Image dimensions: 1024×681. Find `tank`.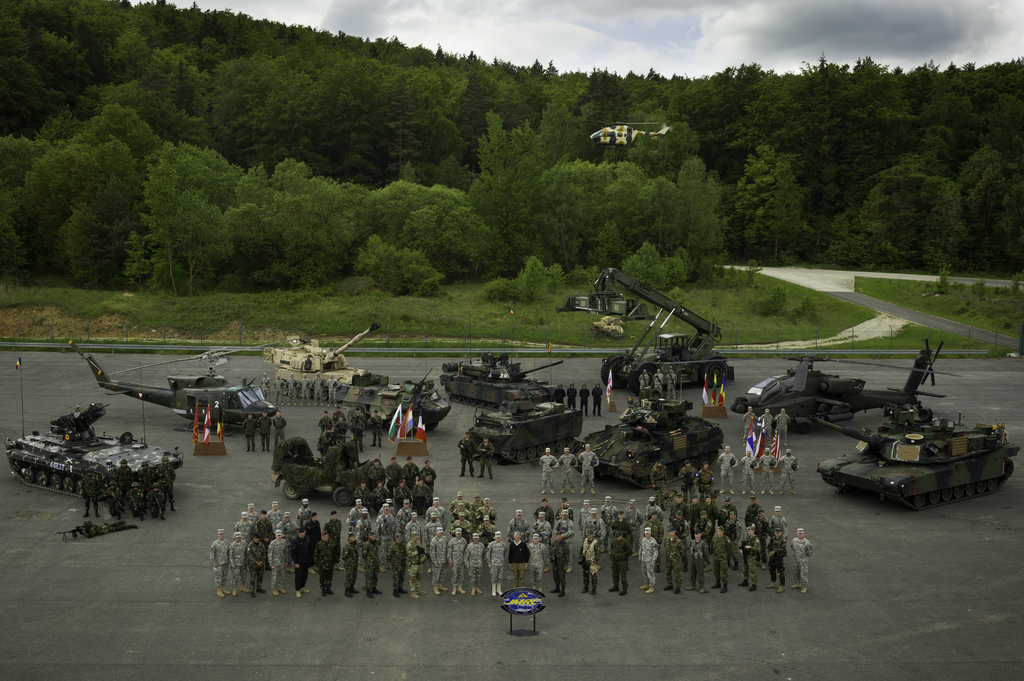
(436, 310, 568, 406).
